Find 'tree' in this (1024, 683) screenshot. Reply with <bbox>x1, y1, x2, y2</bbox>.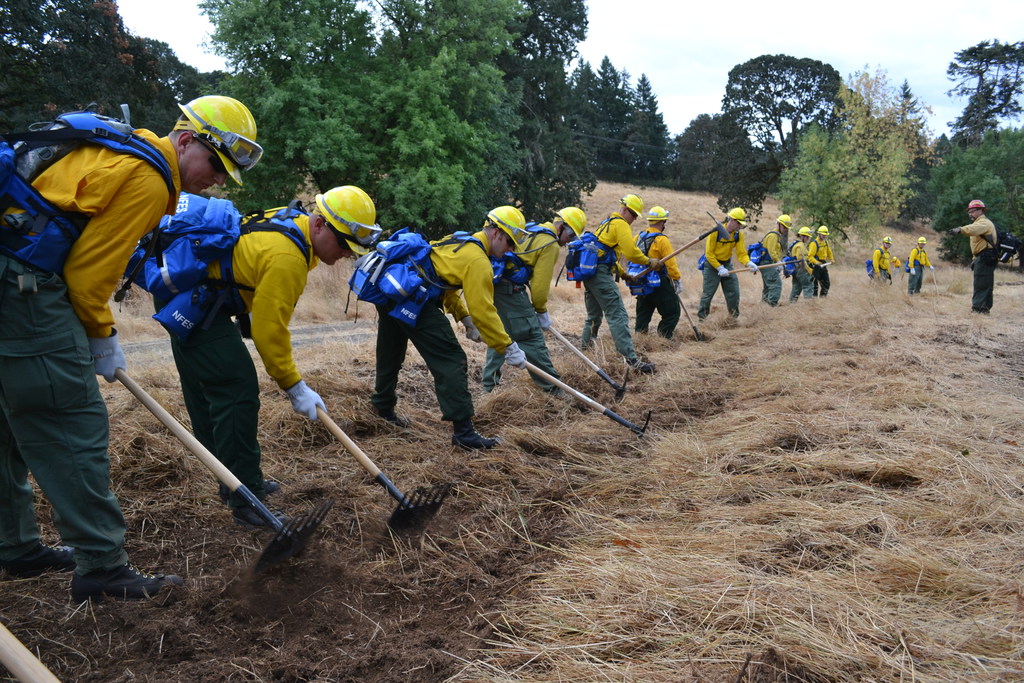
<bbox>715, 42, 861, 170</bbox>.
